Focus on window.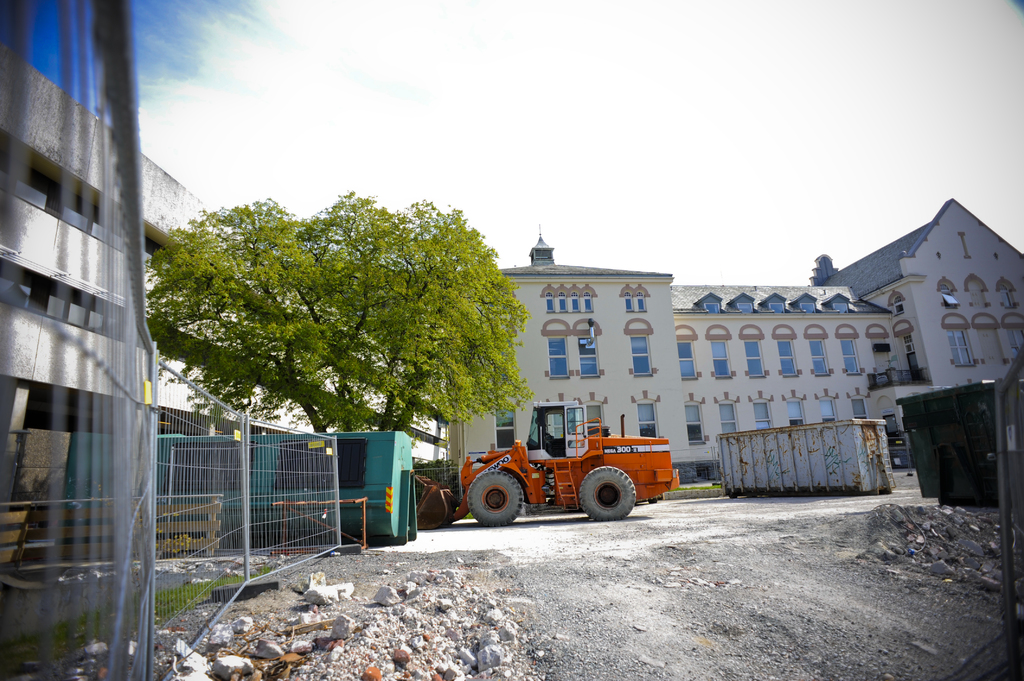
Focused at 808:339:831:377.
